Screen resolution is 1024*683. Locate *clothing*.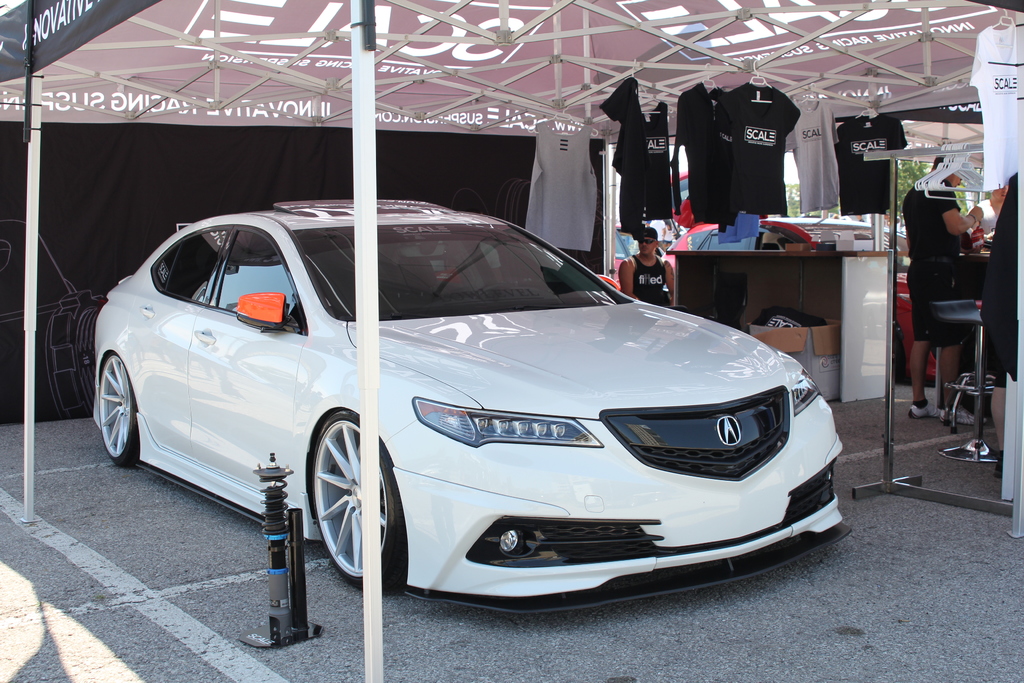
l=971, t=22, r=1023, b=186.
